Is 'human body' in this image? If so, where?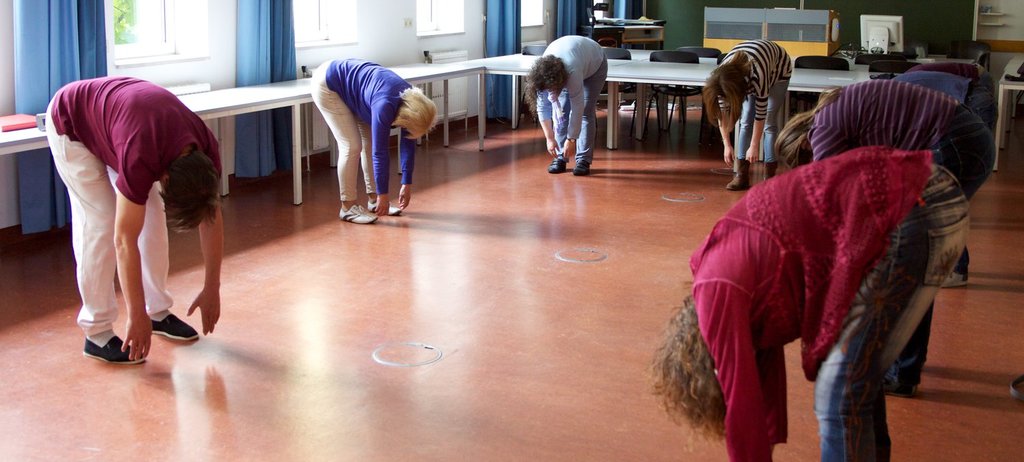
Yes, at box=[892, 68, 995, 126].
